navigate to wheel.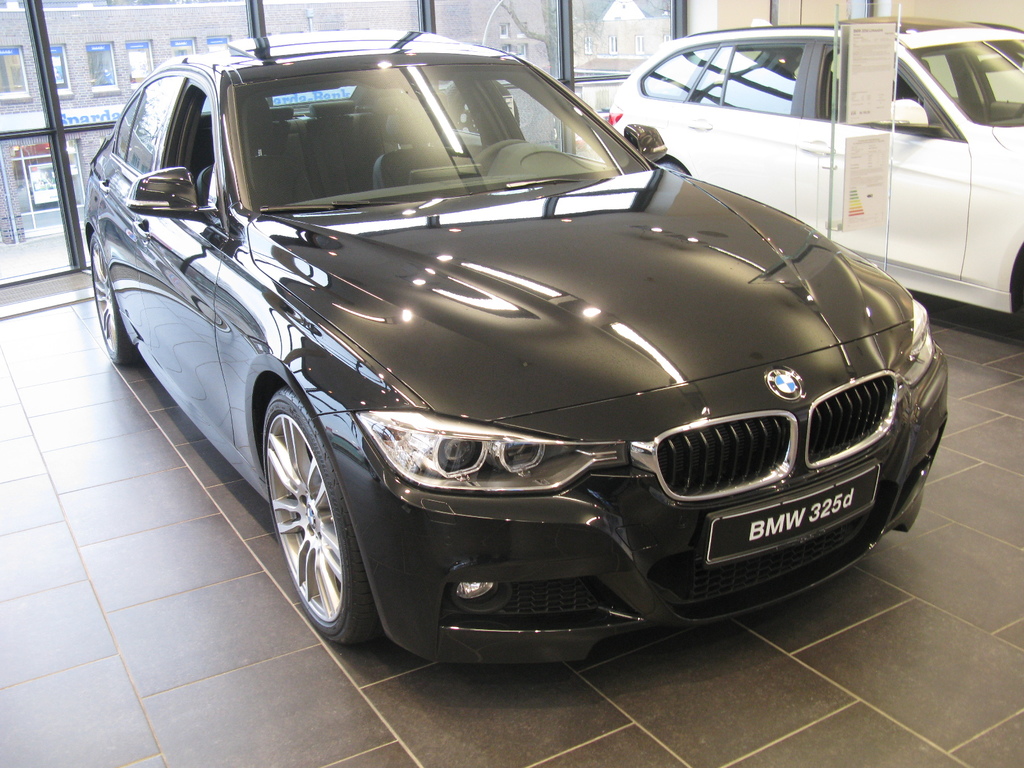
Navigation target: {"left": 443, "top": 81, "right": 520, "bottom": 134}.
